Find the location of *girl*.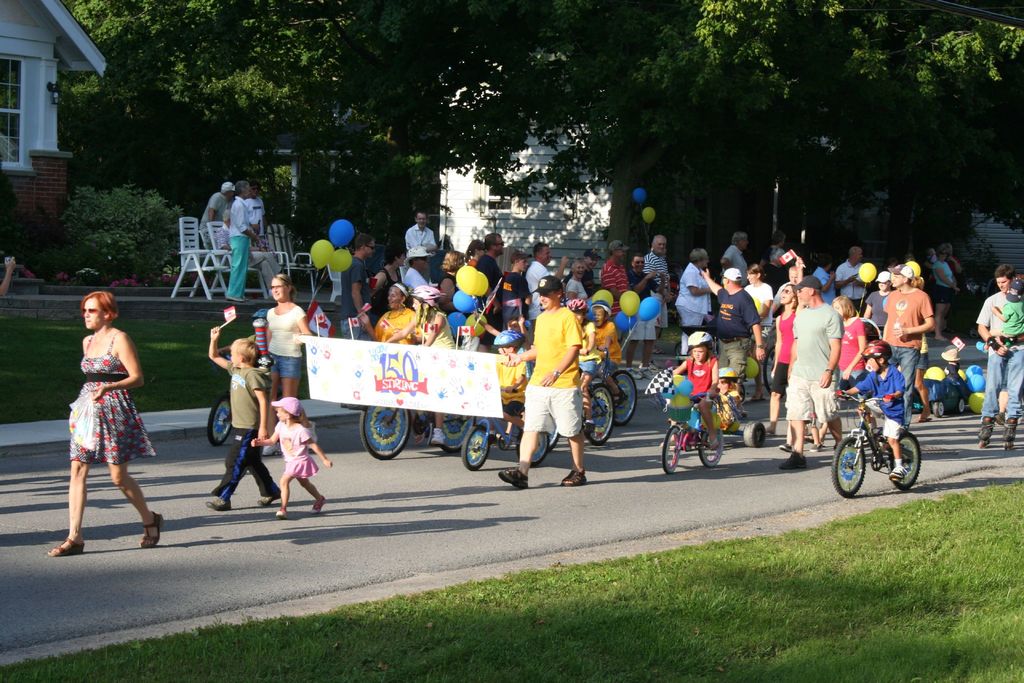
Location: rect(385, 284, 454, 448).
